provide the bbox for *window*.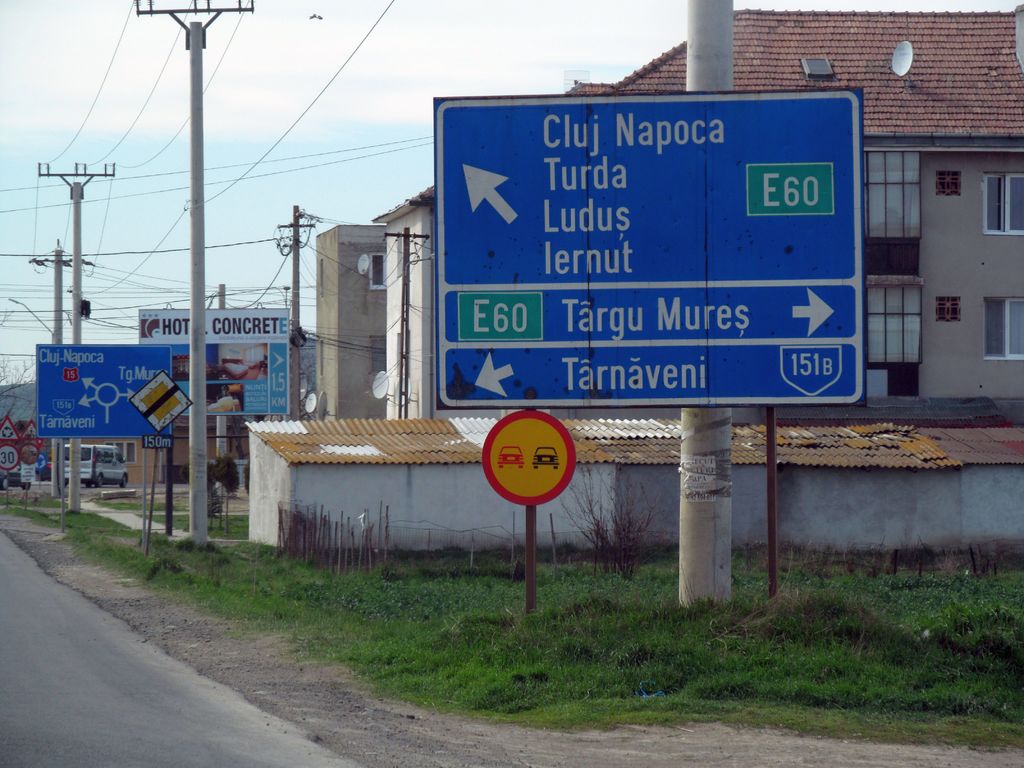
bbox=(980, 168, 1023, 235).
